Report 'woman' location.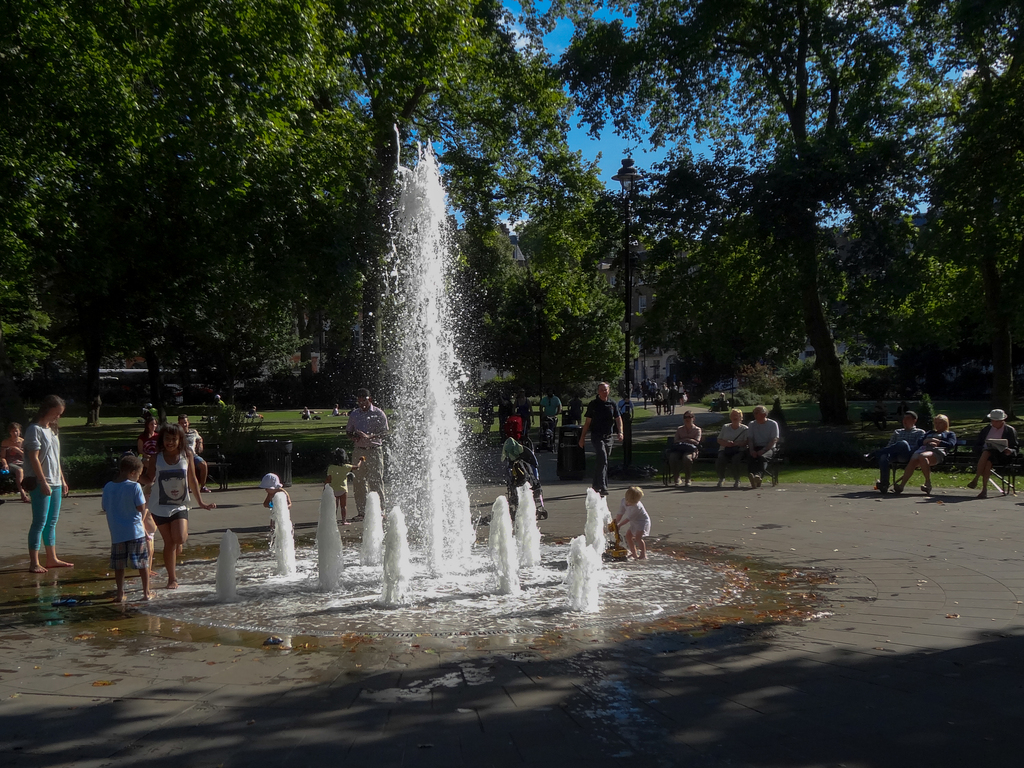
Report: bbox=[892, 413, 952, 486].
